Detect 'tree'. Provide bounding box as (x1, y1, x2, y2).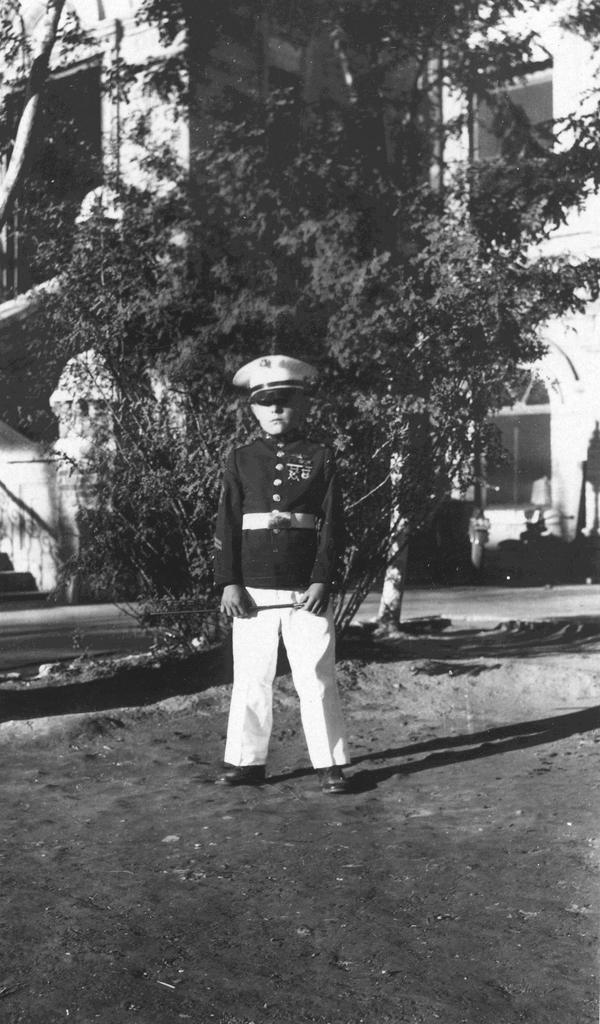
(0, 0, 69, 235).
